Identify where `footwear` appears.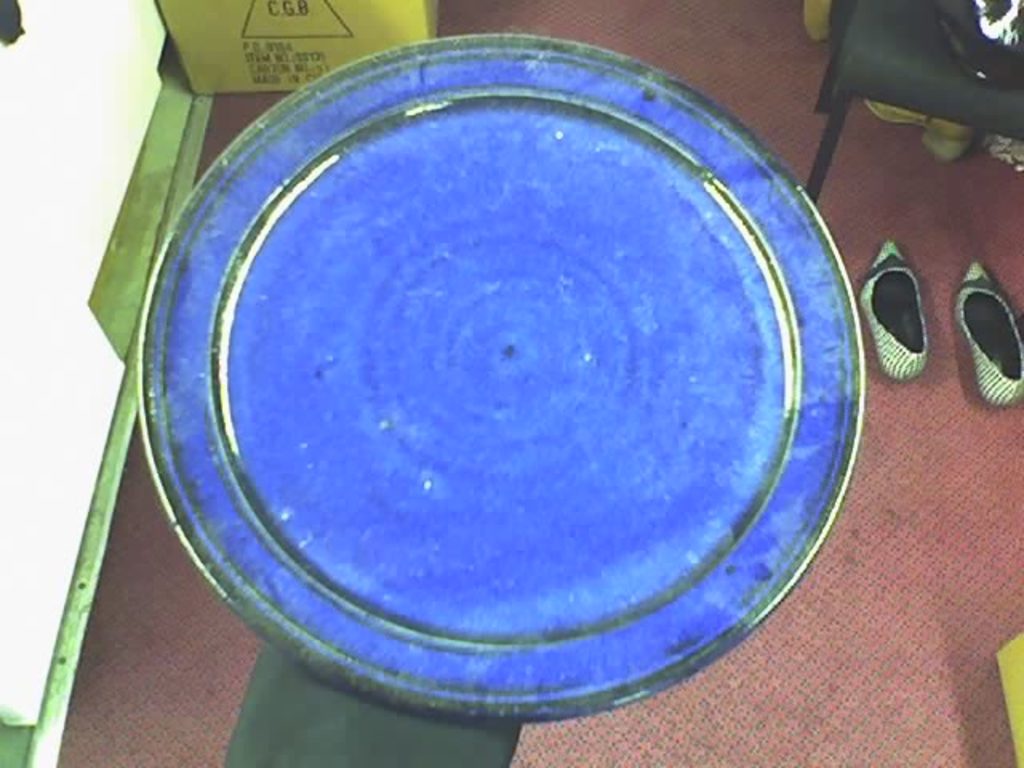
Appears at box=[802, 0, 838, 43].
